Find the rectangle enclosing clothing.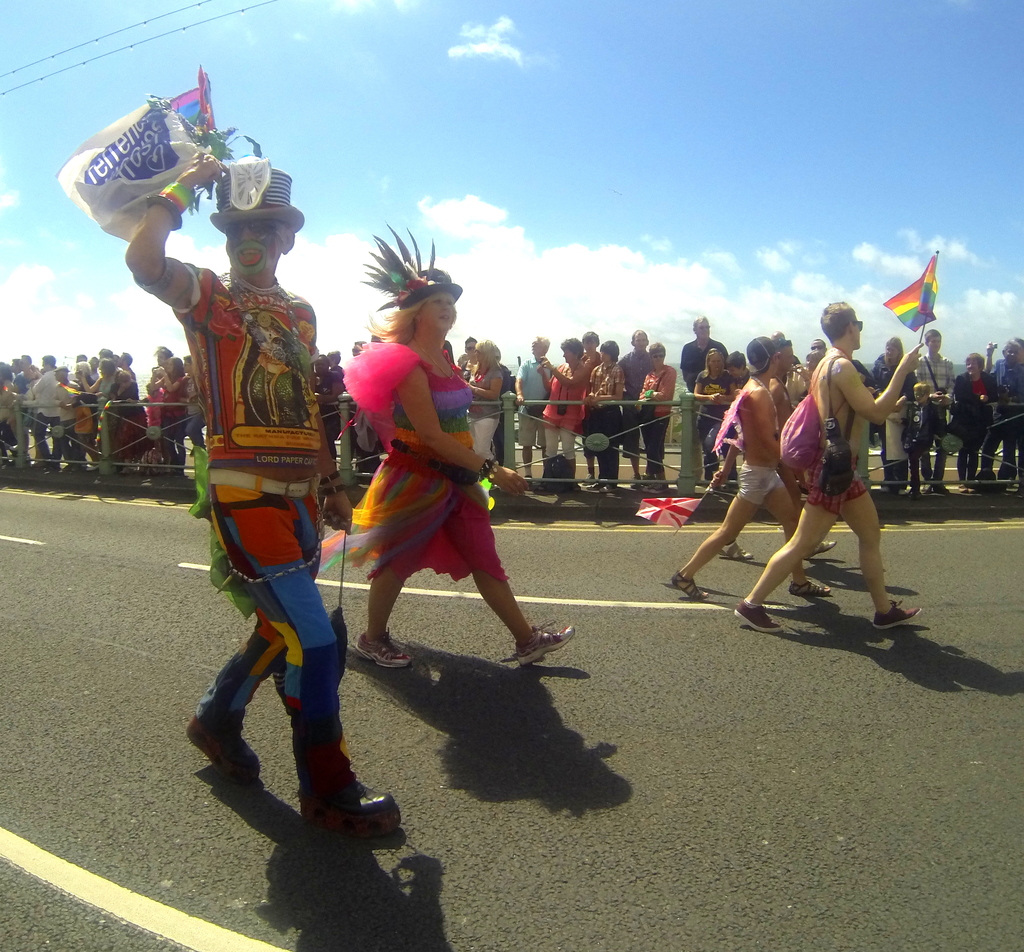
<box>943,372,1003,471</box>.
